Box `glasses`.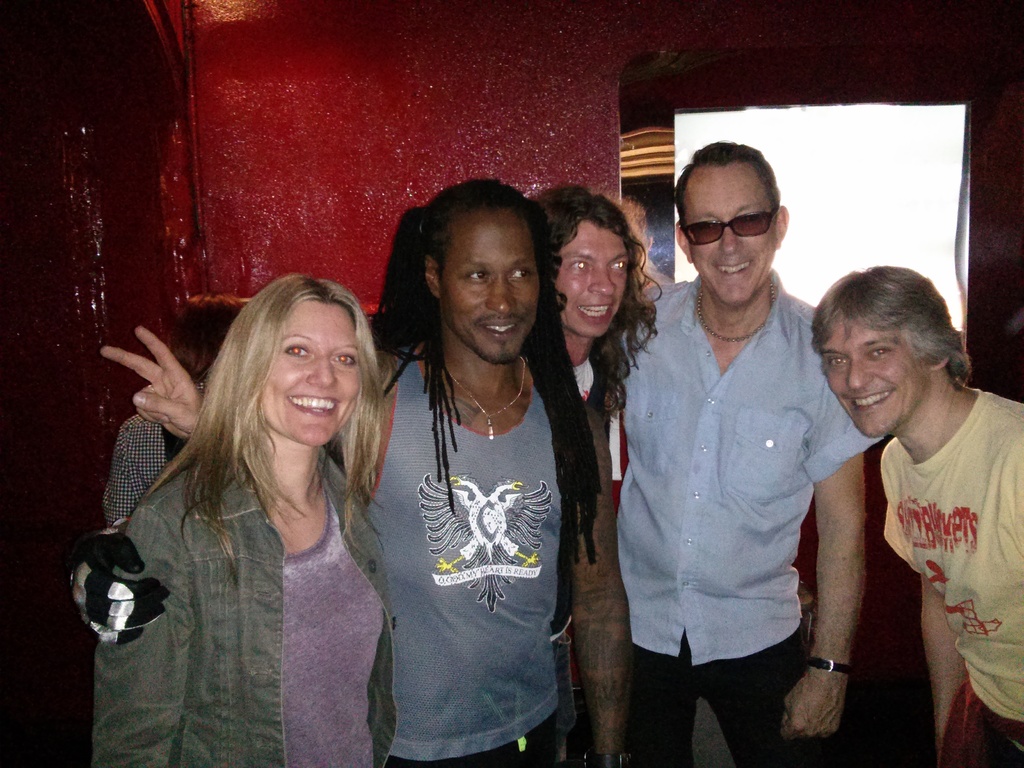
x1=678, y1=207, x2=785, y2=246.
